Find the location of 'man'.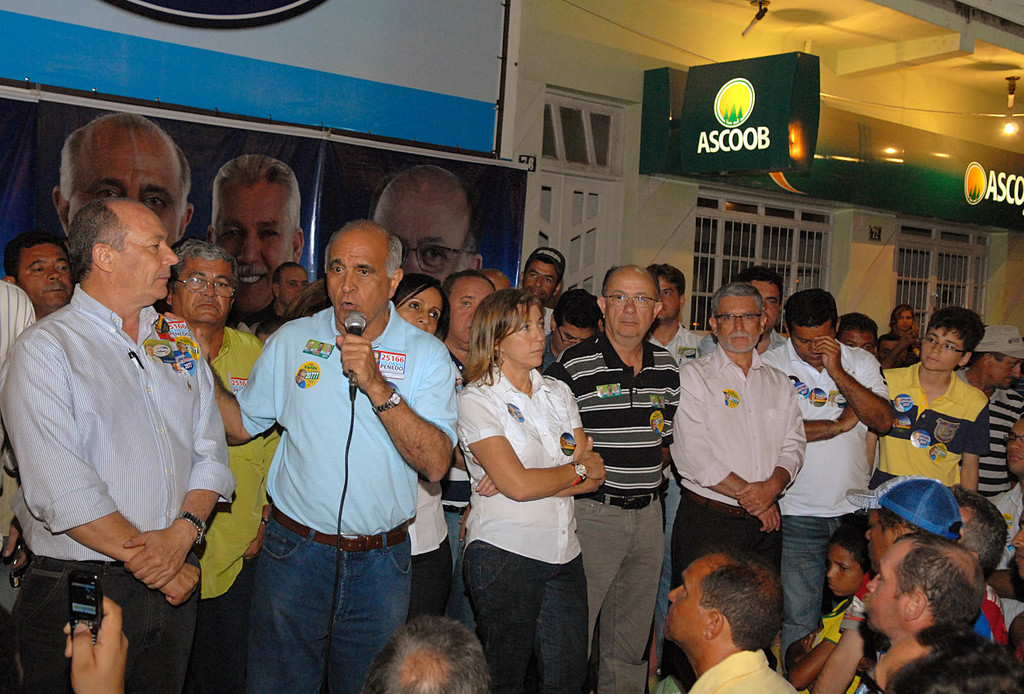
Location: <box>0,199,232,693</box>.
